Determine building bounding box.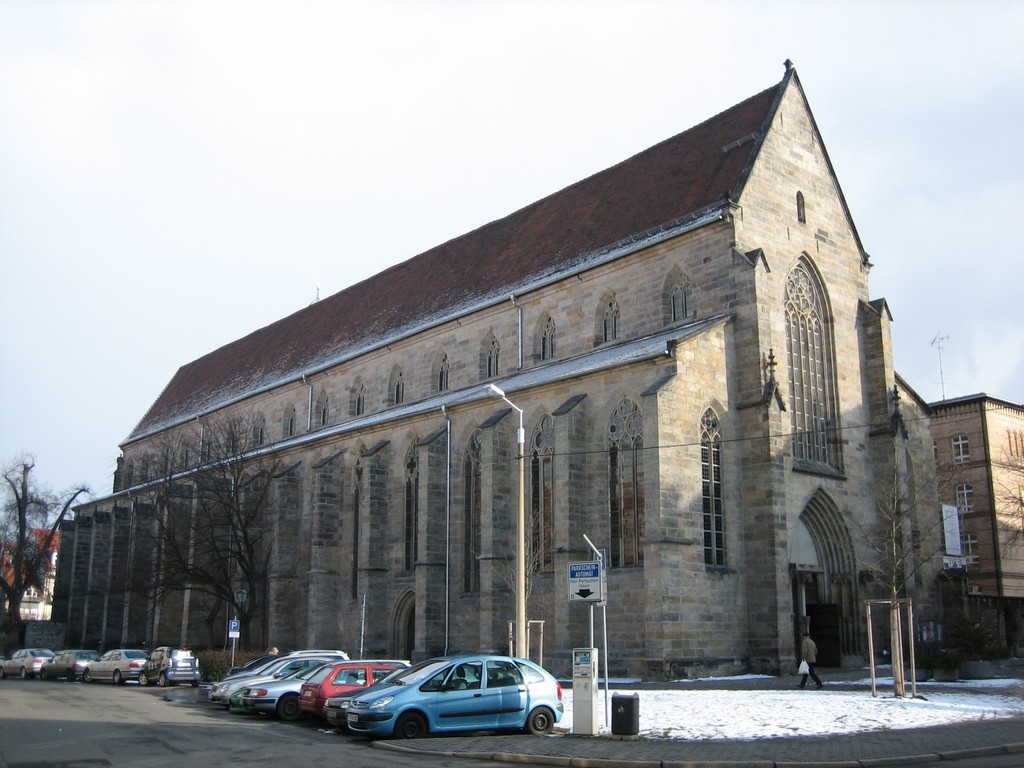
Determined: {"left": 45, "top": 60, "right": 935, "bottom": 665}.
